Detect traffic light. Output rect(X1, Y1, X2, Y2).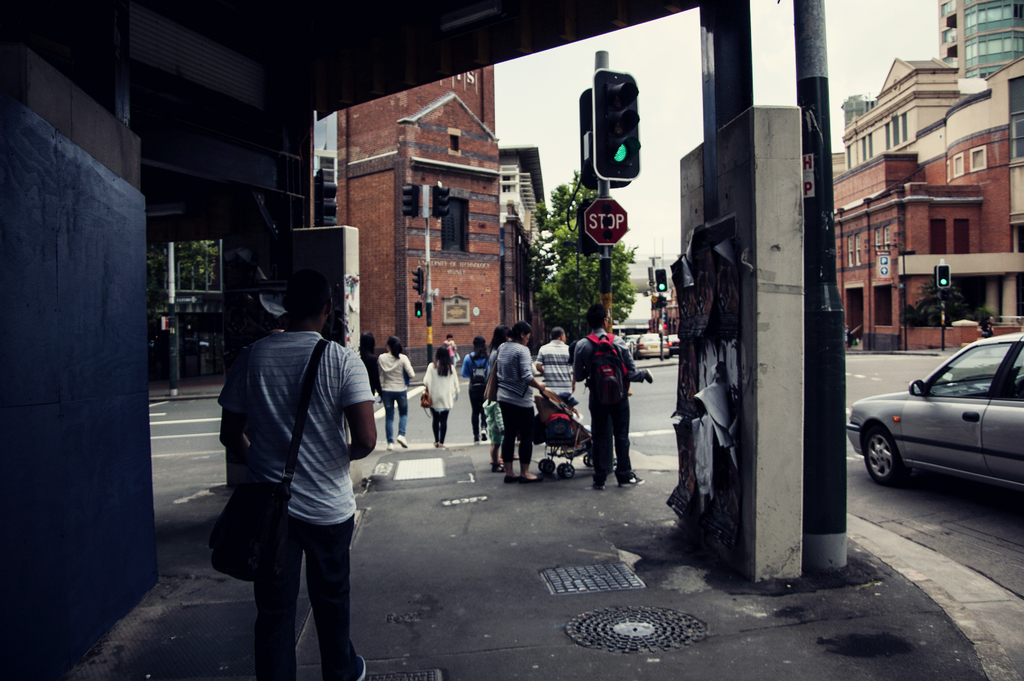
rect(580, 88, 632, 190).
